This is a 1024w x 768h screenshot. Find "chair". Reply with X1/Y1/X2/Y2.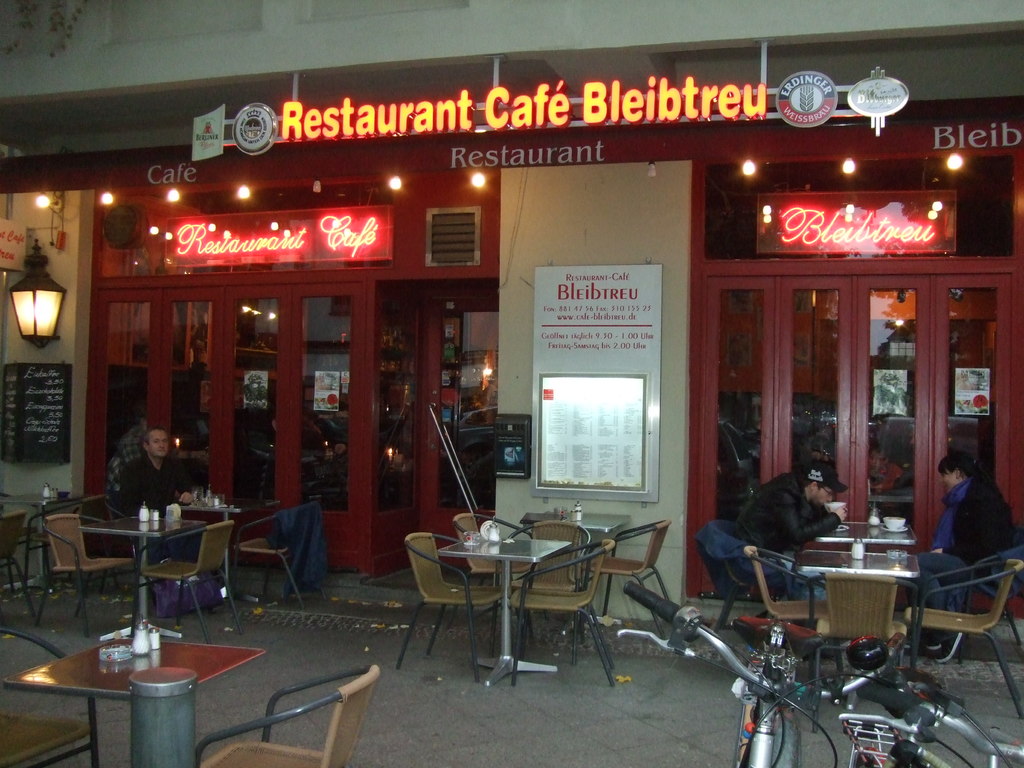
803/569/916/735.
